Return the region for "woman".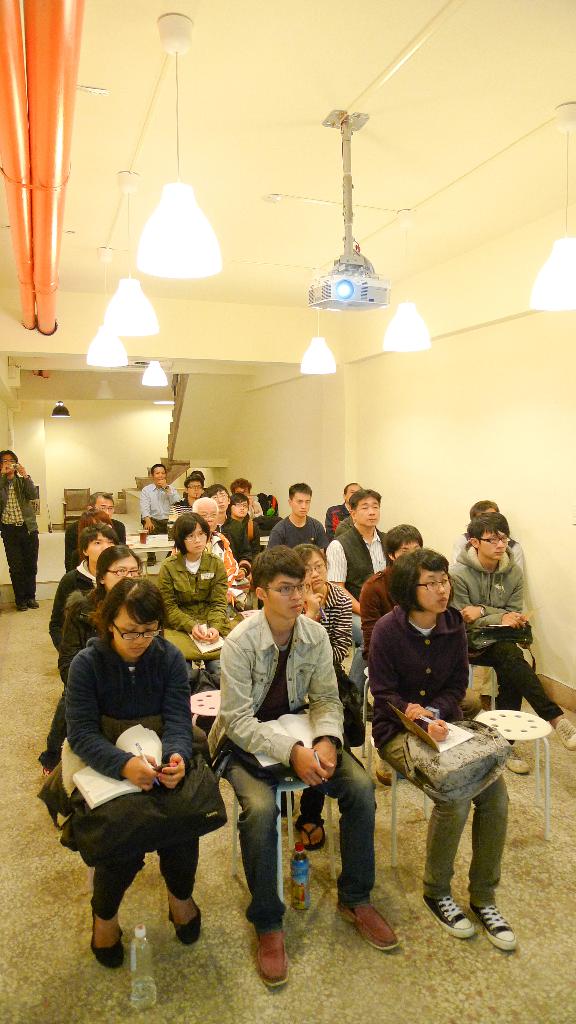
[154, 509, 235, 689].
